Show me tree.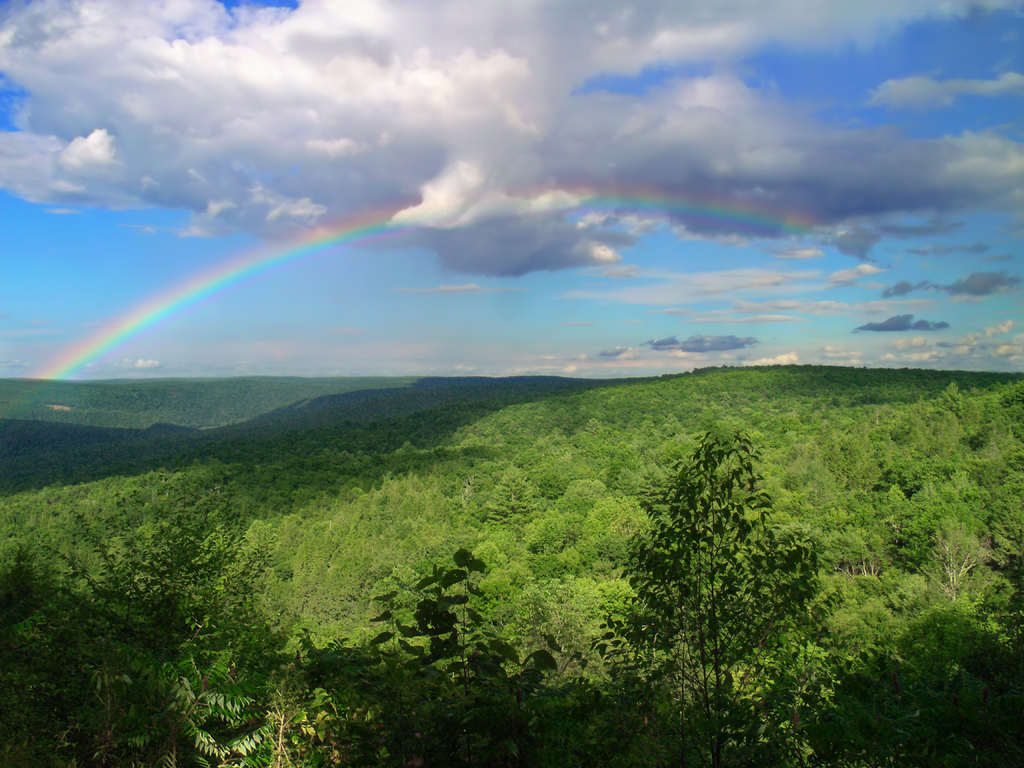
tree is here: locate(584, 383, 860, 703).
